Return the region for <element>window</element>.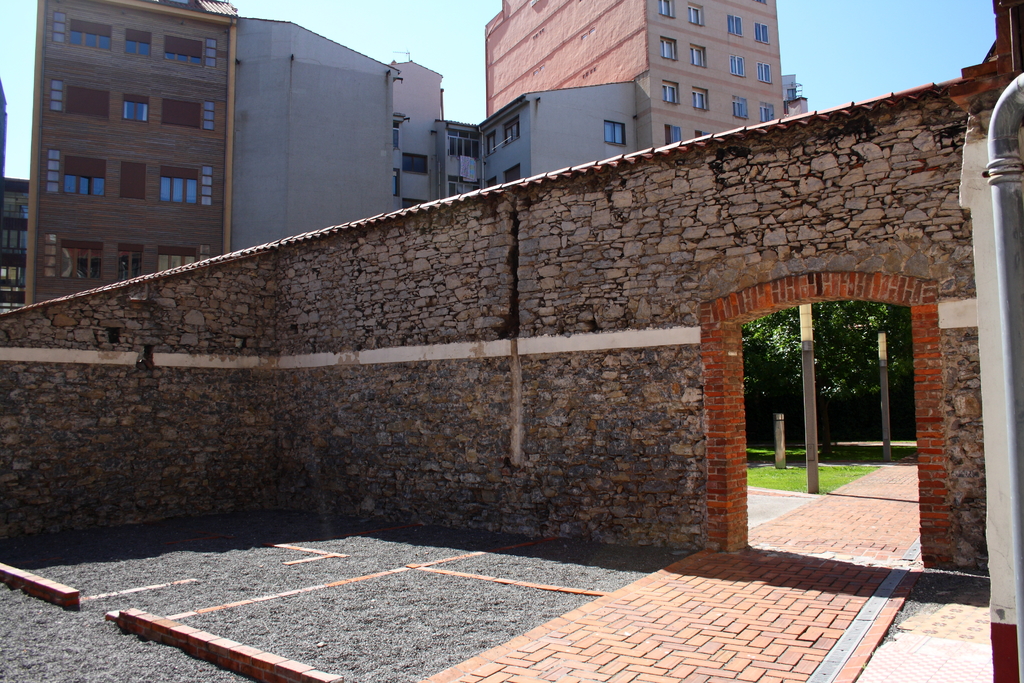
662:39:676:60.
